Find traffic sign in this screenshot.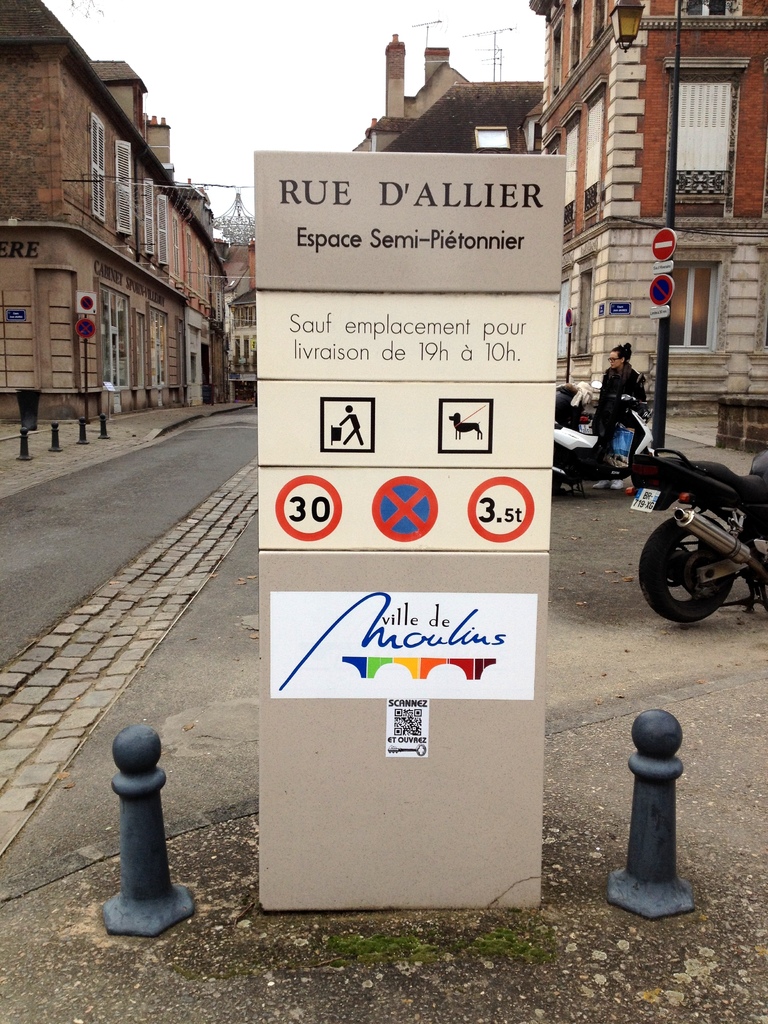
The bounding box for traffic sign is 467, 478, 536, 545.
